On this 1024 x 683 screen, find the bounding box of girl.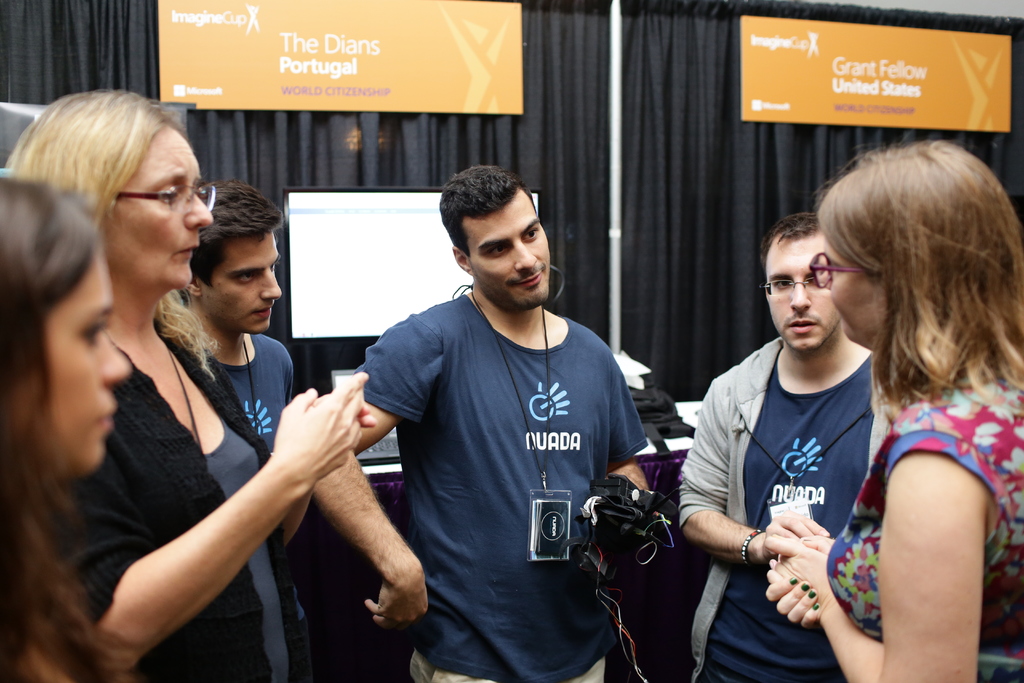
Bounding box: {"left": 766, "top": 128, "right": 1023, "bottom": 682}.
